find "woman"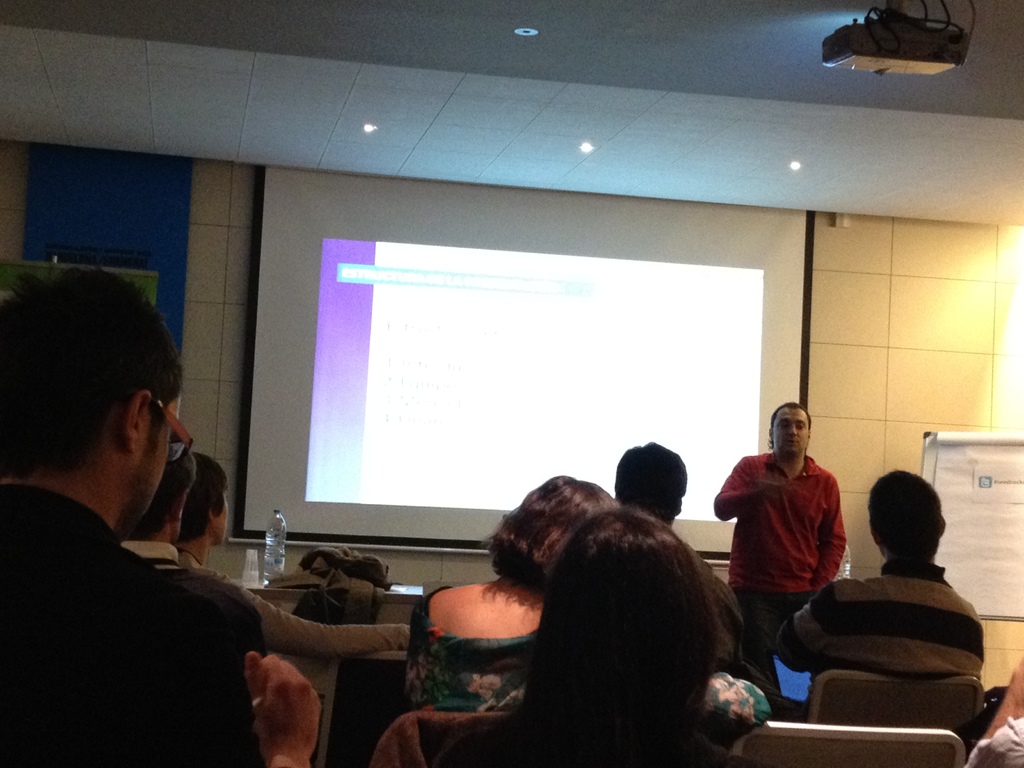
(x1=415, y1=505, x2=781, y2=767)
